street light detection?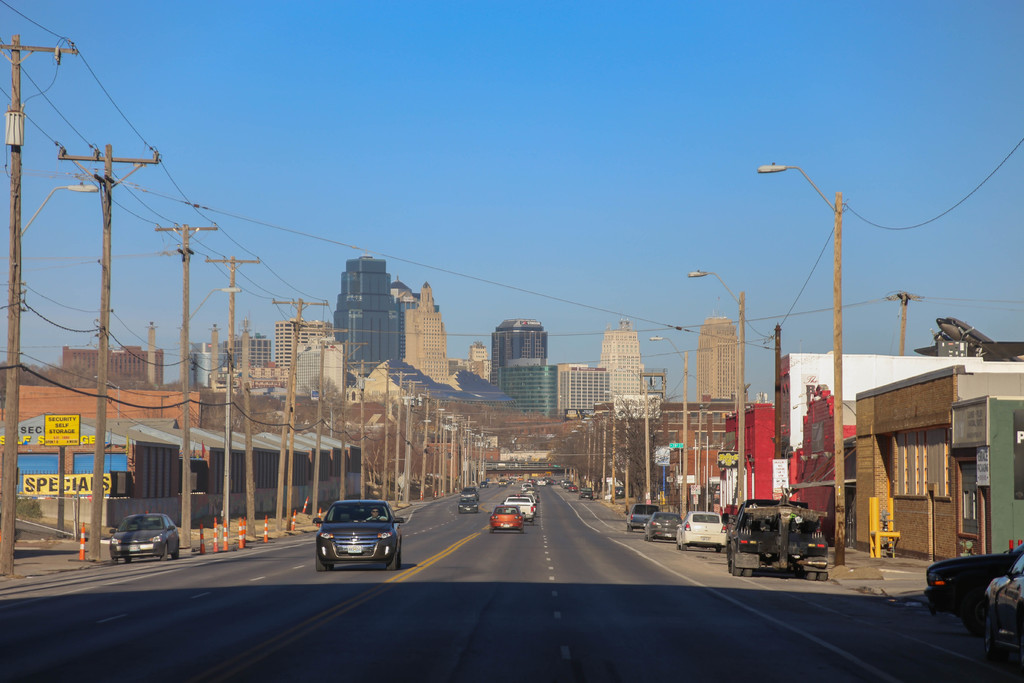
pyautogui.locateOnScreen(684, 268, 752, 516)
